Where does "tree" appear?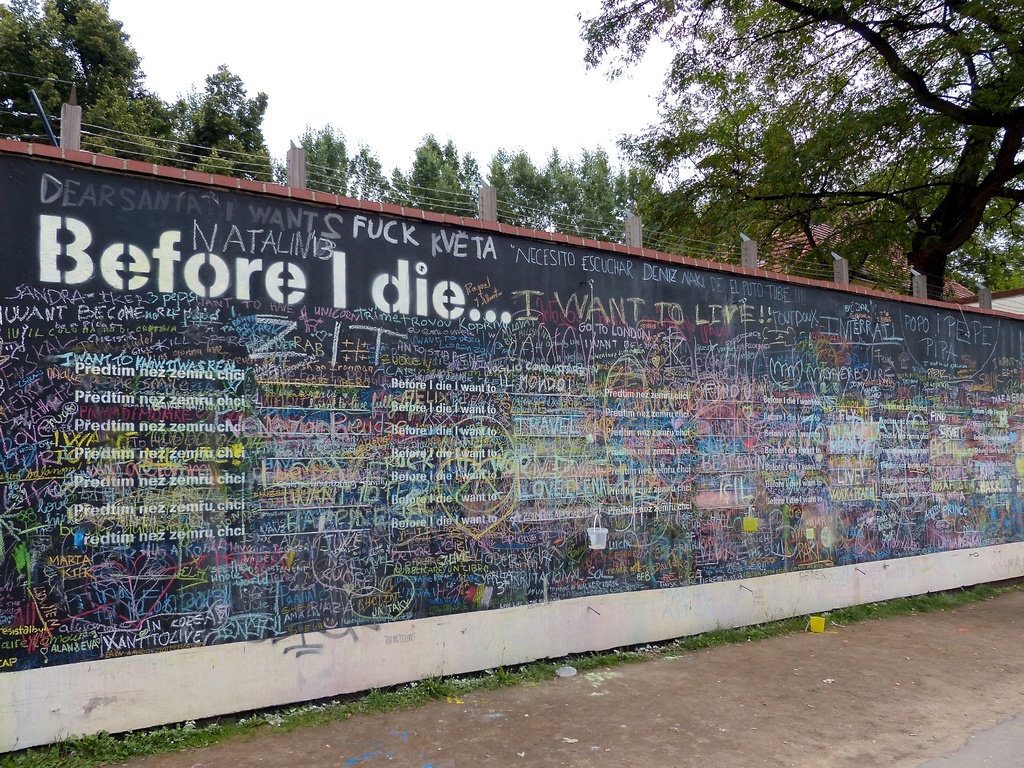
Appears at bbox(490, 150, 627, 232).
